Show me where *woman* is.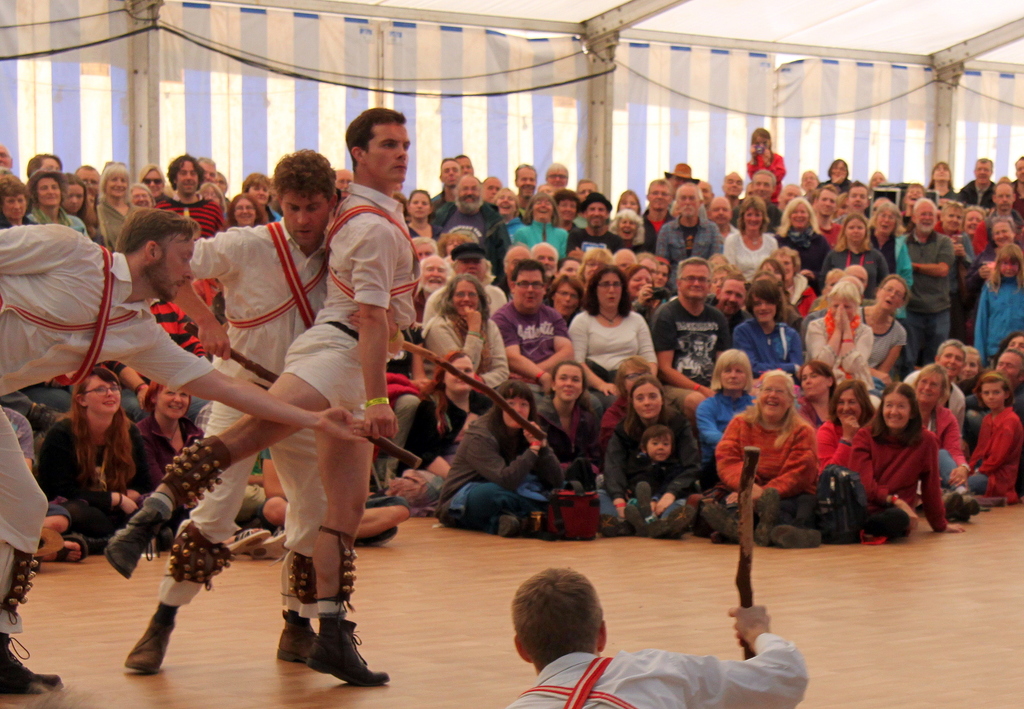
*woman* is at 0:166:29:228.
